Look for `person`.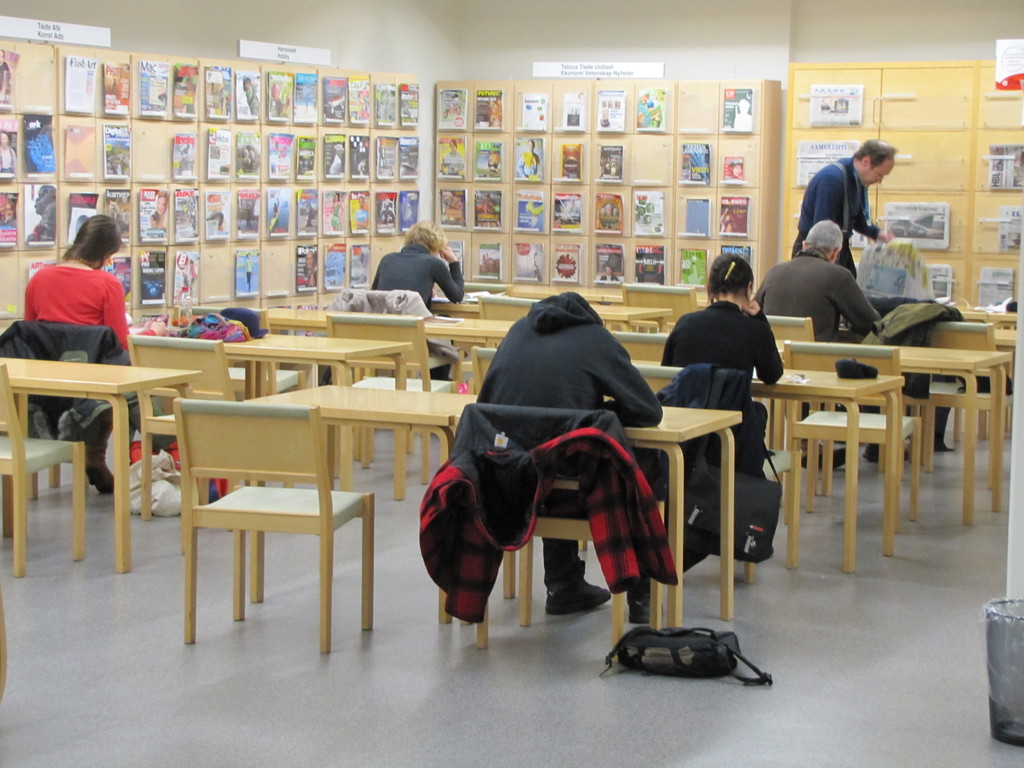
Found: region(152, 192, 168, 228).
